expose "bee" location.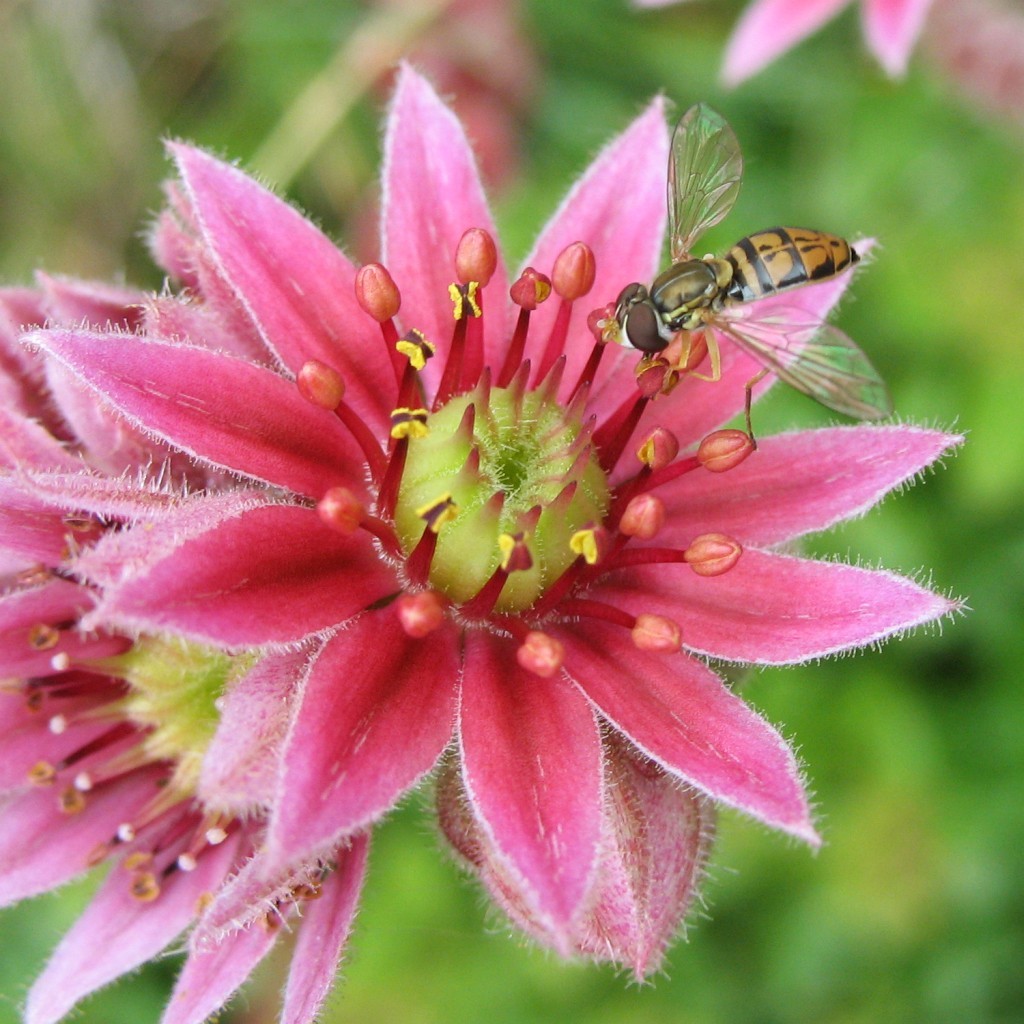
Exposed at left=563, top=194, right=869, bottom=452.
